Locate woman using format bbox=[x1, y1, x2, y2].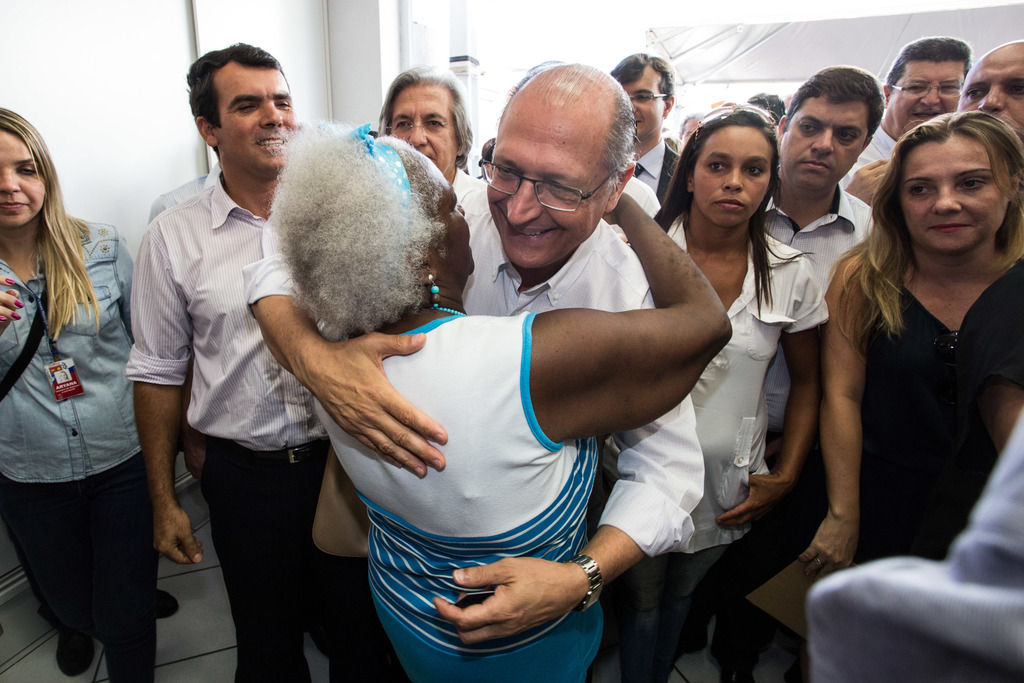
bbox=[806, 51, 1010, 646].
